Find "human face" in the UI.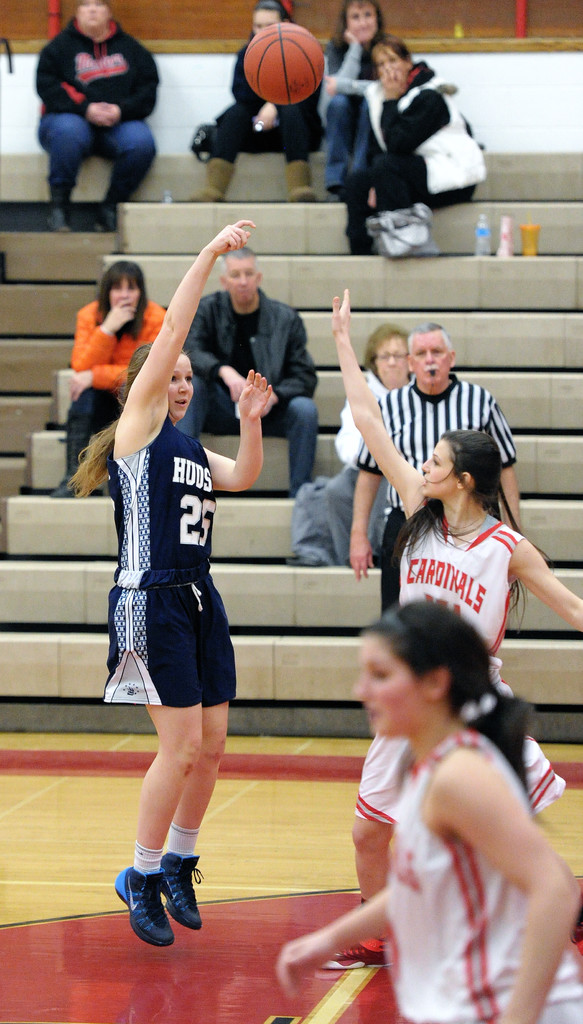
UI element at 168 355 193 419.
